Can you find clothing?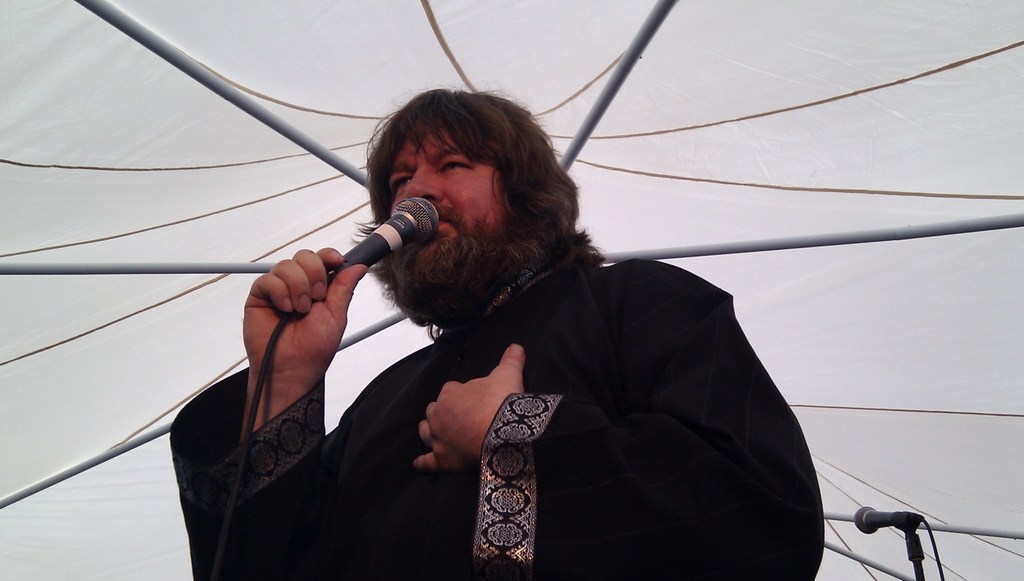
Yes, bounding box: [411, 263, 833, 566].
